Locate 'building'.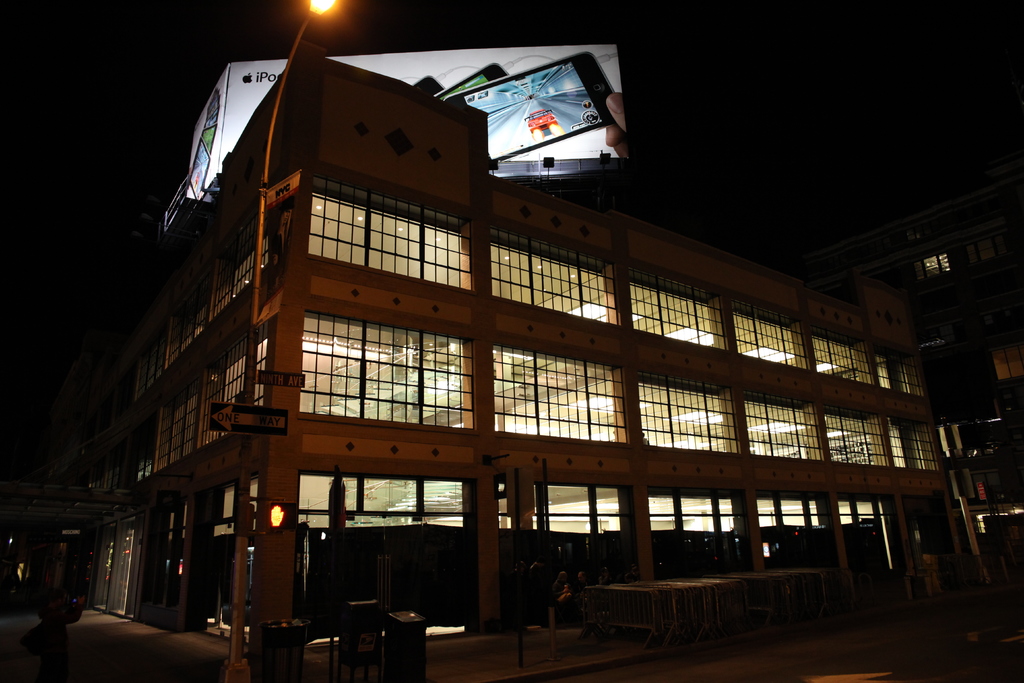
Bounding box: detection(906, 209, 1023, 583).
